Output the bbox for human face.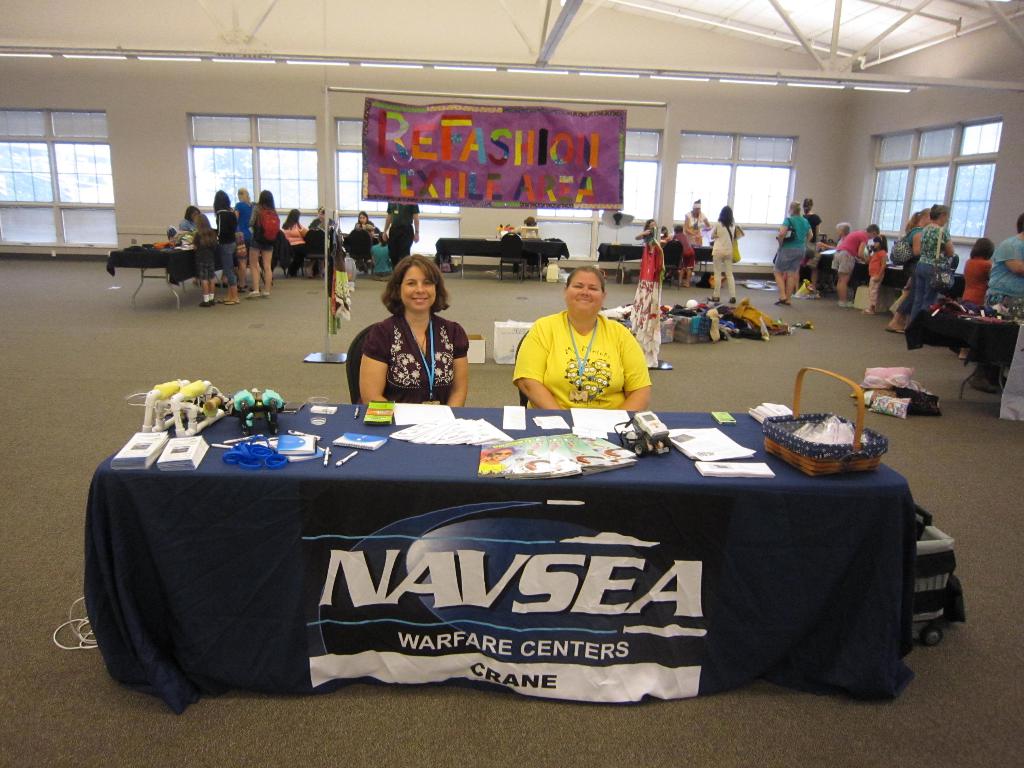
568, 269, 602, 312.
